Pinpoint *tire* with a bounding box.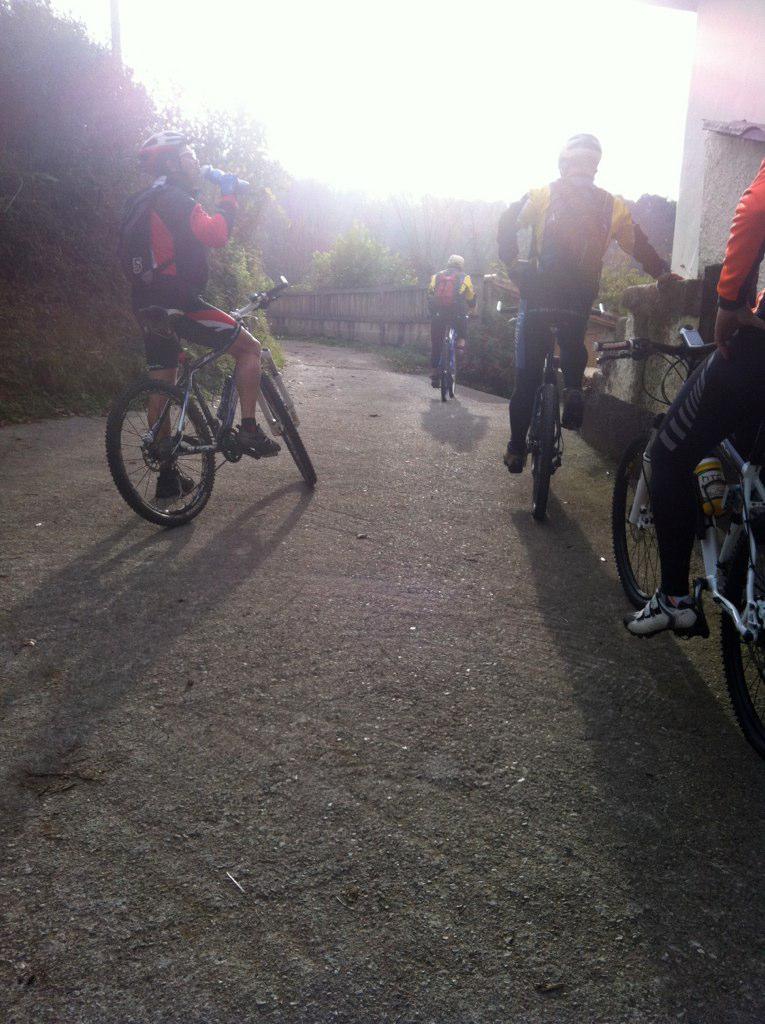
{"left": 535, "top": 380, "right": 558, "bottom": 523}.
